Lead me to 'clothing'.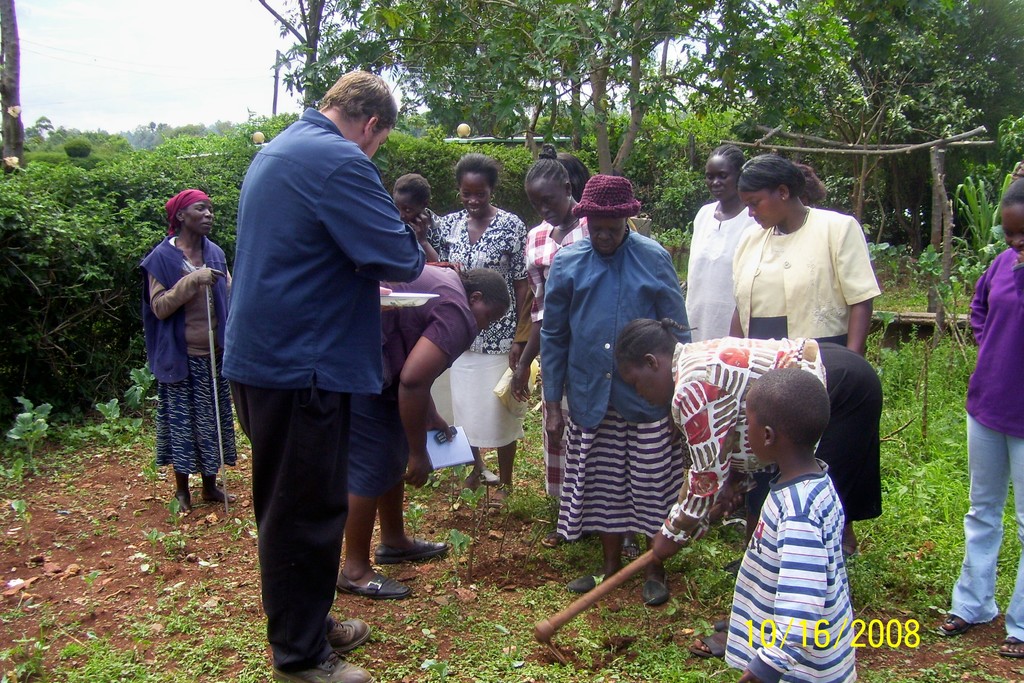
Lead to select_region(141, 231, 236, 467).
